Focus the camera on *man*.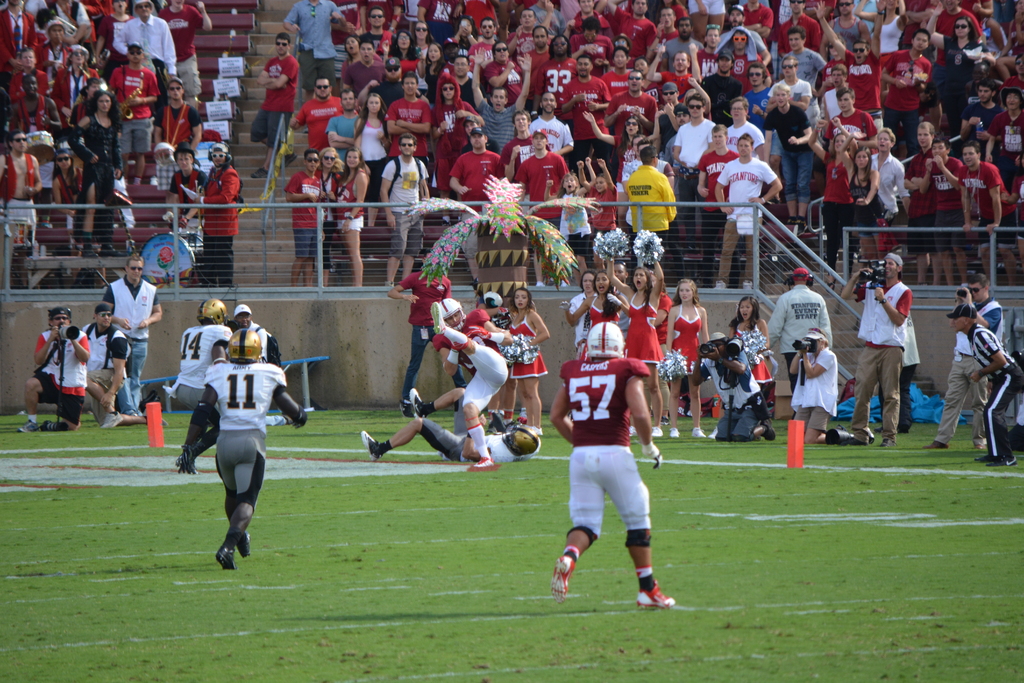
Focus region: (518,28,555,102).
